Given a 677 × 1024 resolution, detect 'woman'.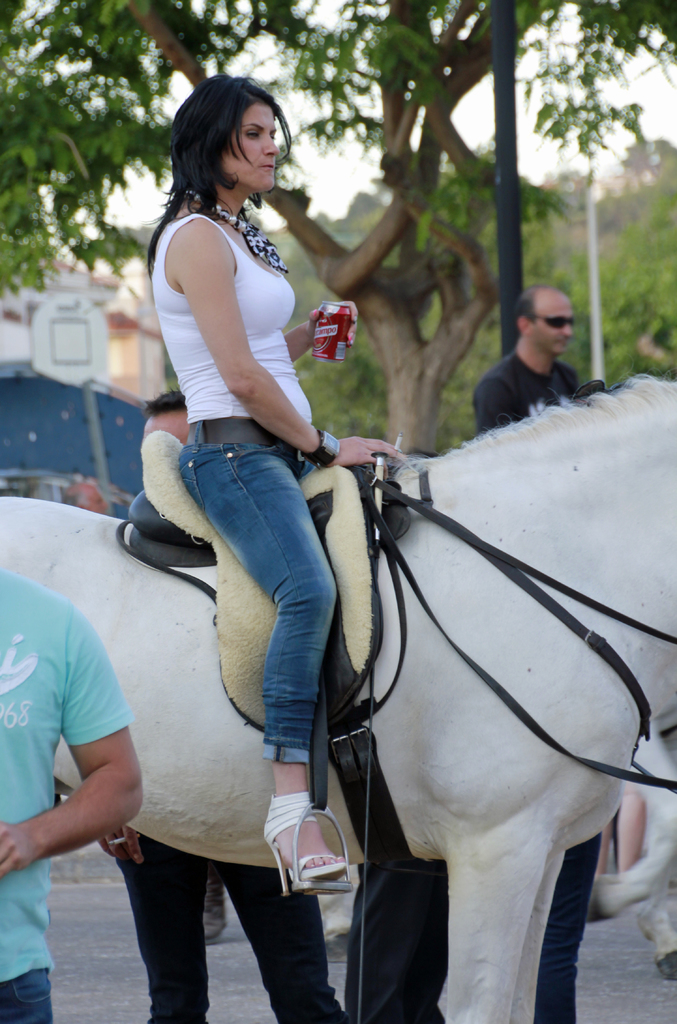
{"x1": 139, "y1": 60, "x2": 404, "y2": 904}.
